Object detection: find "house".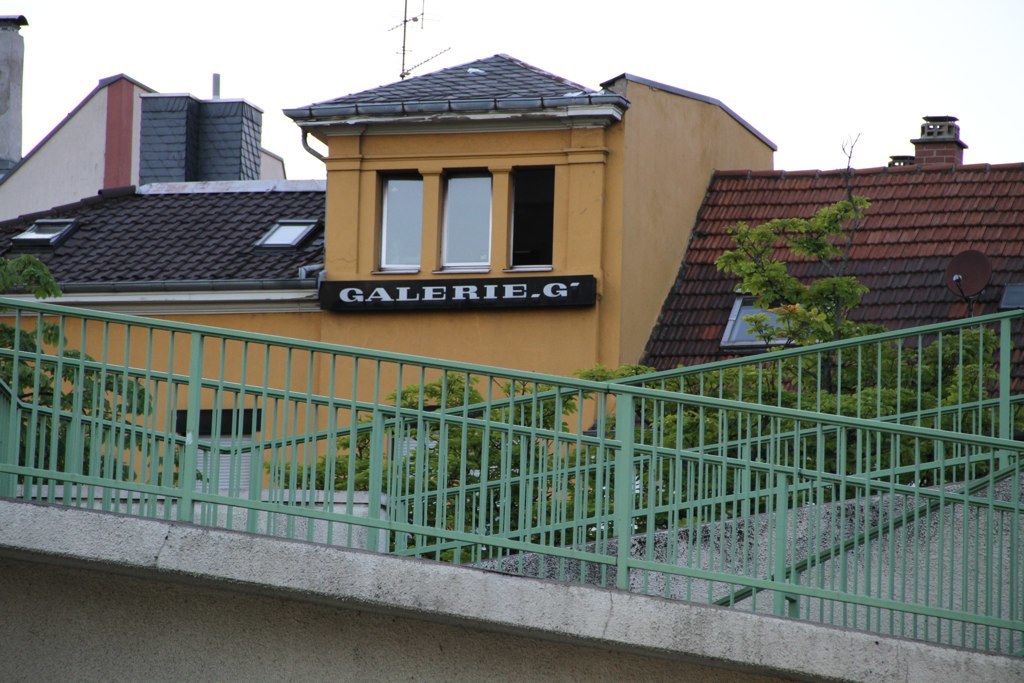
box(632, 98, 1012, 376).
